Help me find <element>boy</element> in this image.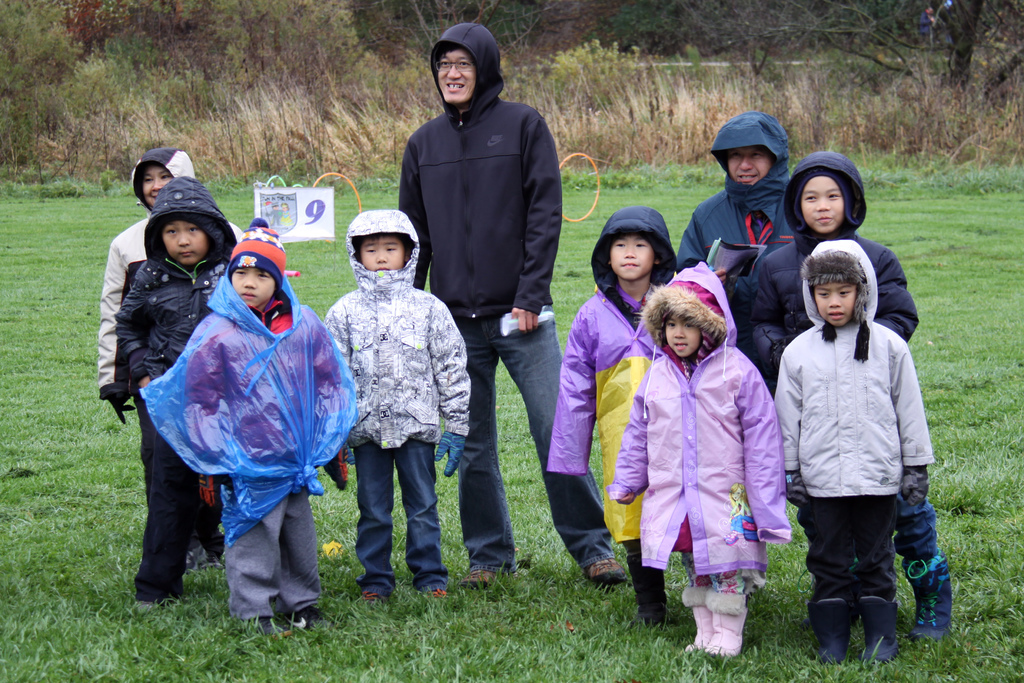
Found it: region(139, 217, 357, 632).
